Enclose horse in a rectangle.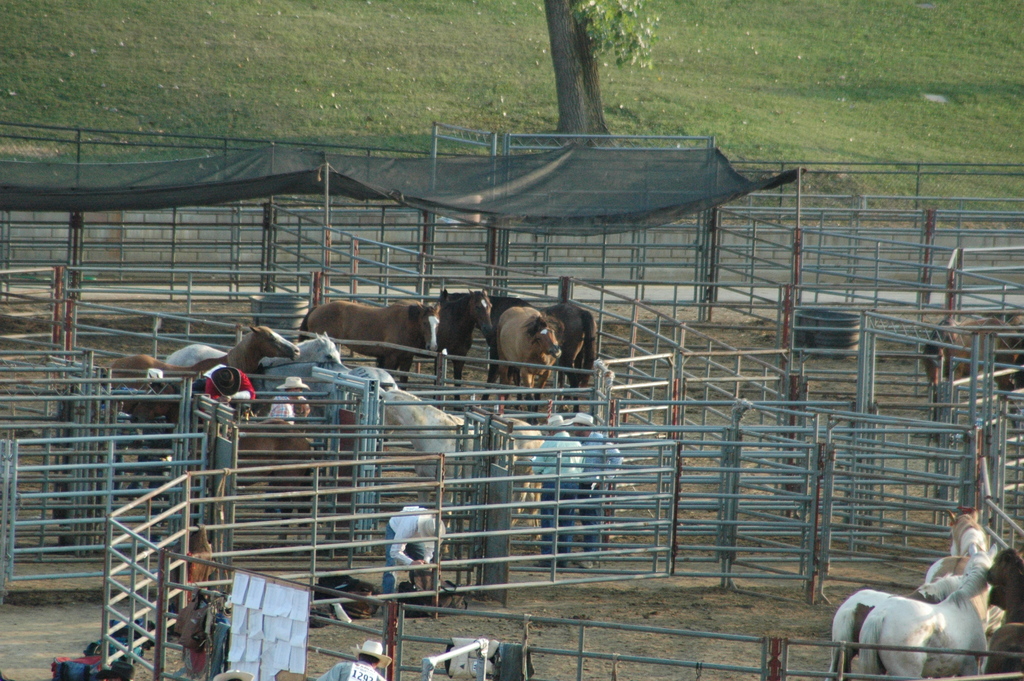
BBox(858, 540, 998, 680).
